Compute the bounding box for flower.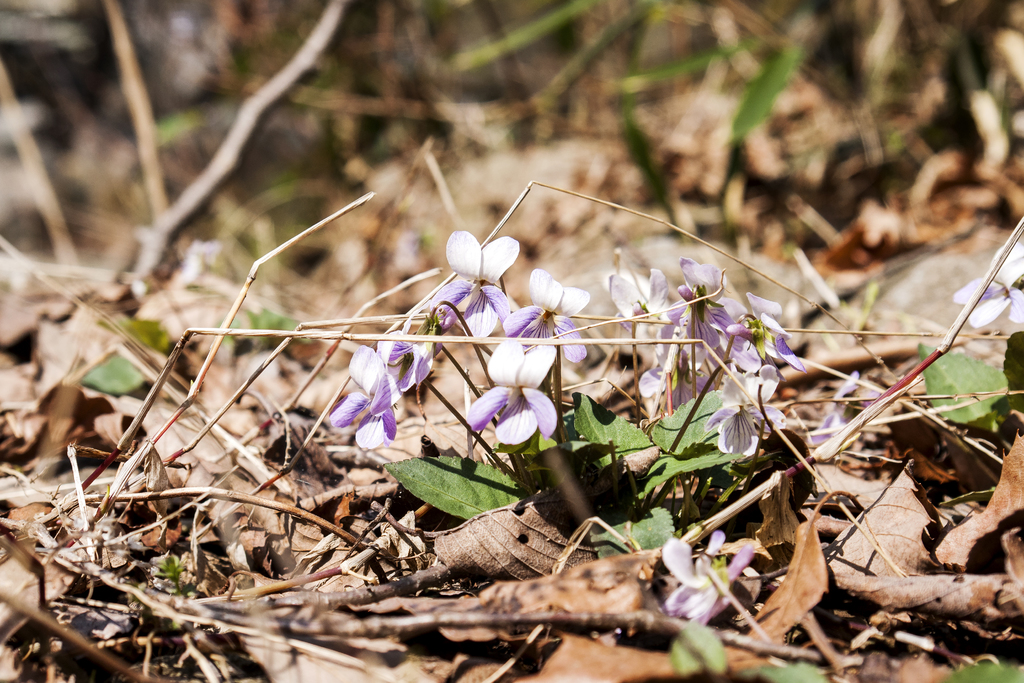
region(466, 355, 570, 458).
